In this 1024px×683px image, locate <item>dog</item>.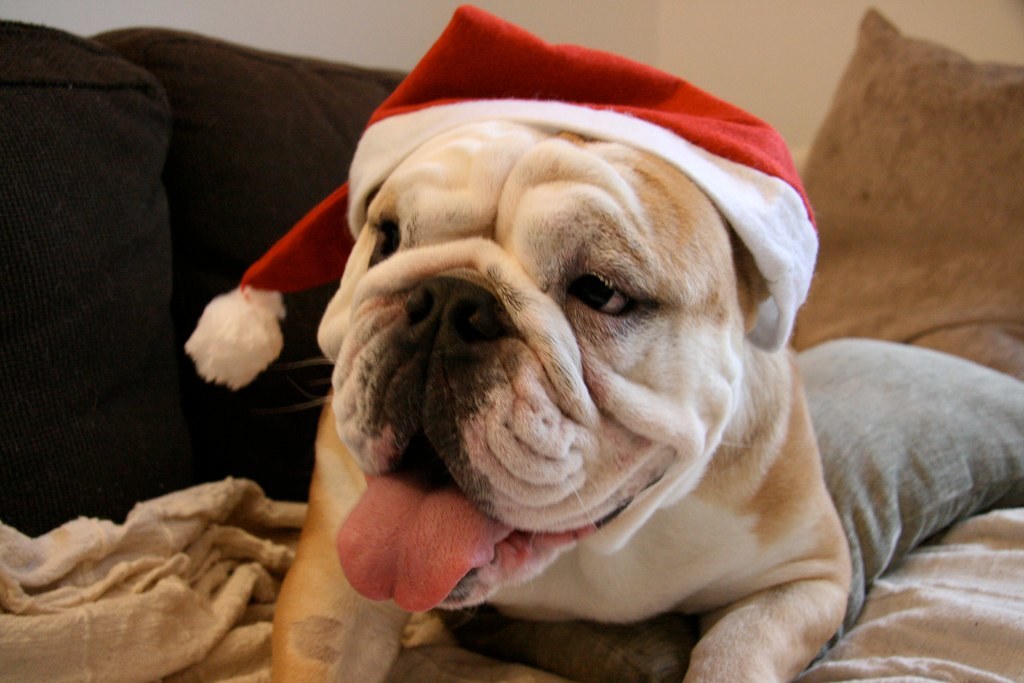
Bounding box: left=269, top=113, right=862, bottom=682.
